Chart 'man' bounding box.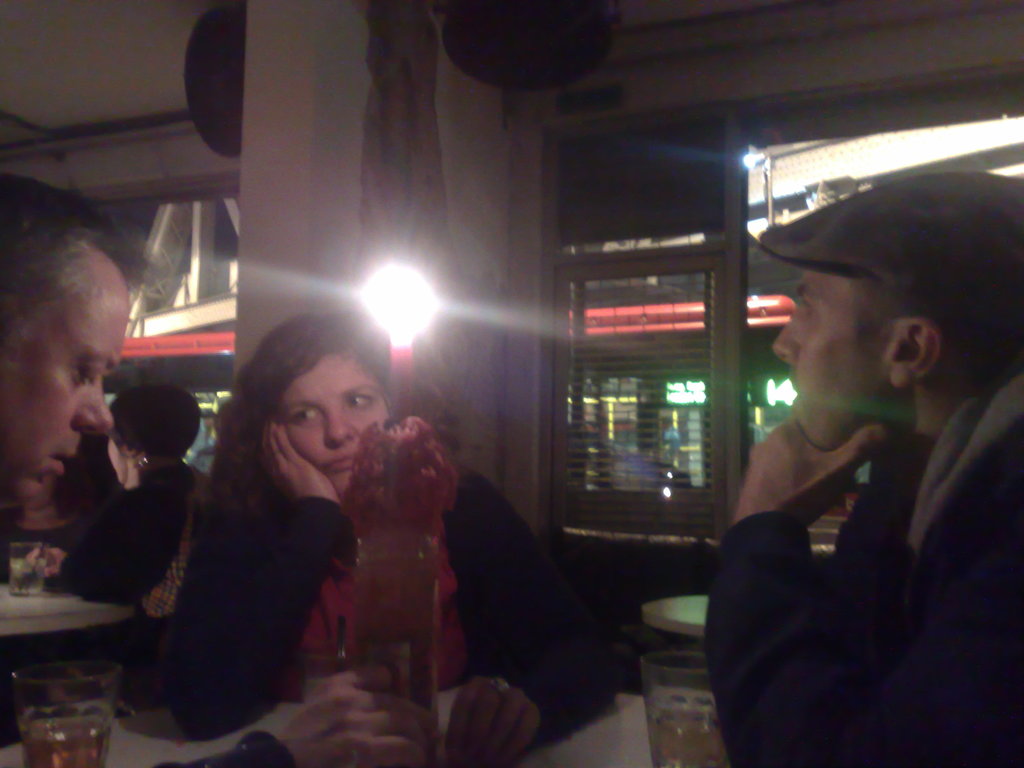
Charted: 696:176:1023:742.
